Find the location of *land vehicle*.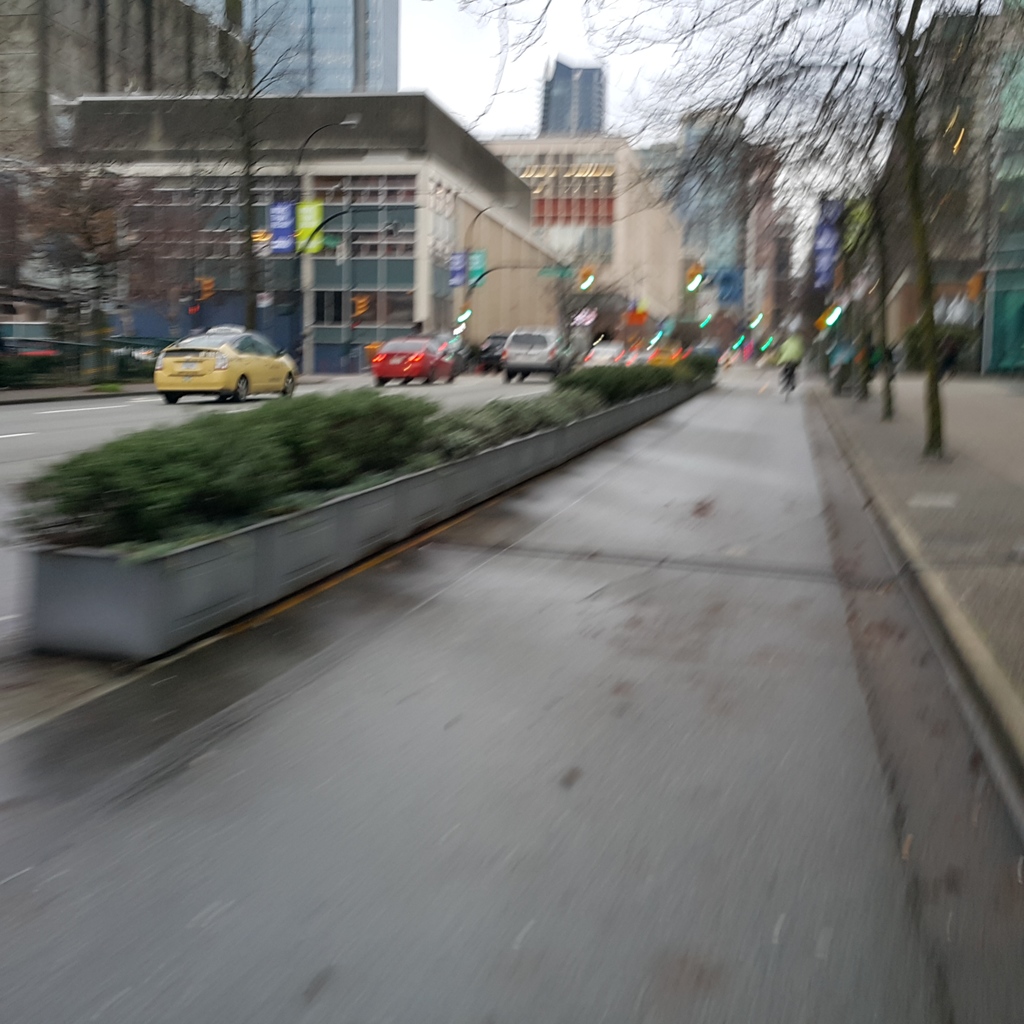
Location: select_region(499, 326, 567, 382).
